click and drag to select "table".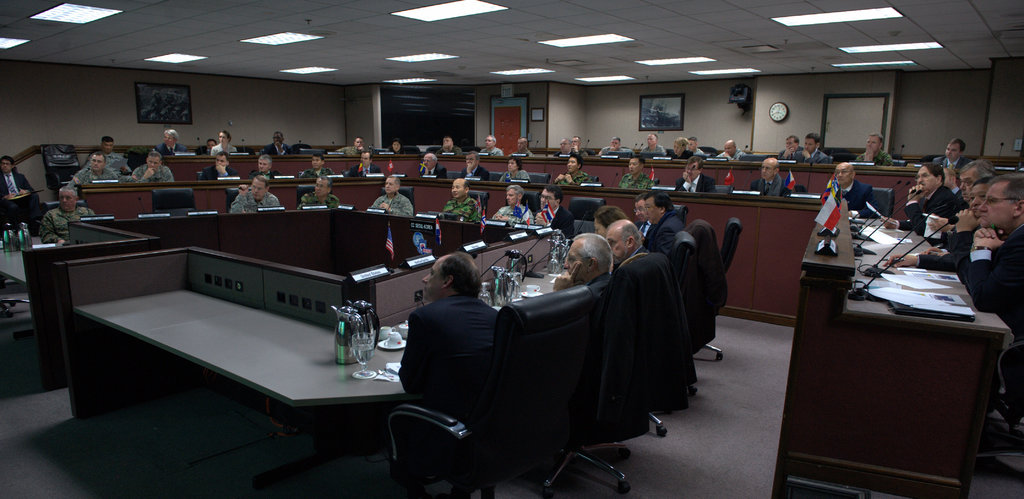
Selection: (21,230,412,479).
